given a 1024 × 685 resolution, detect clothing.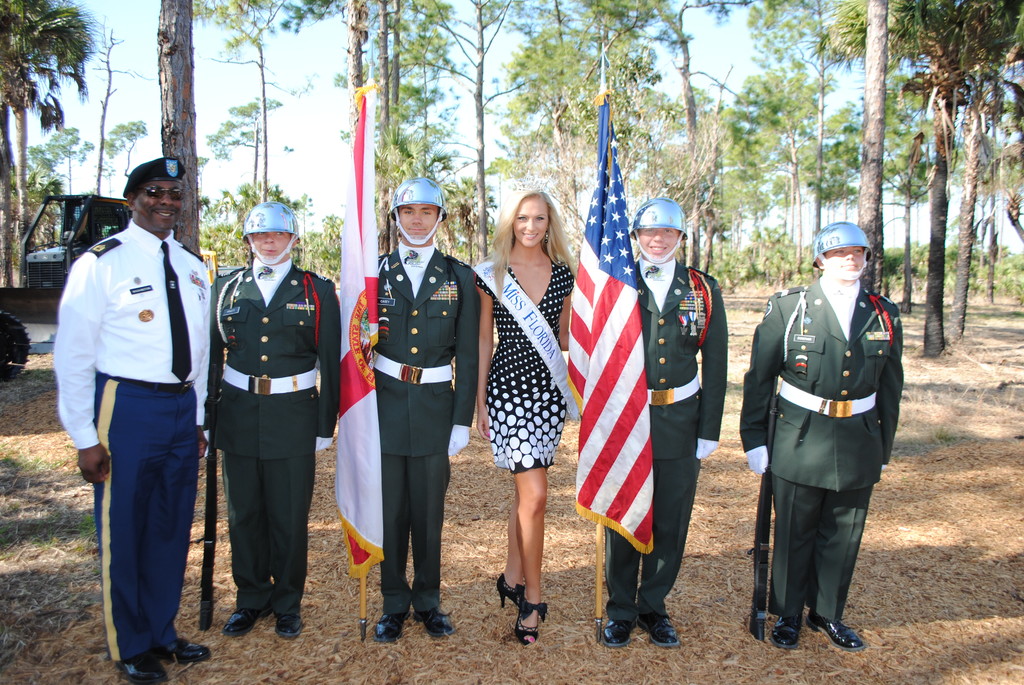
pyautogui.locateOnScreen(54, 220, 212, 451).
